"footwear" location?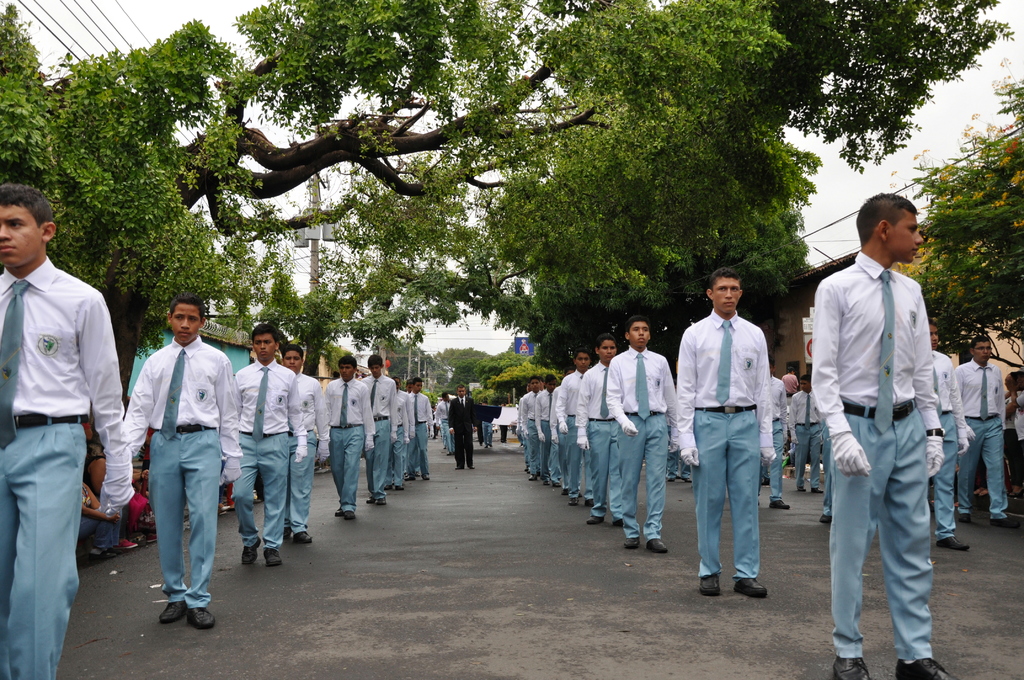
453, 464, 463, 472
